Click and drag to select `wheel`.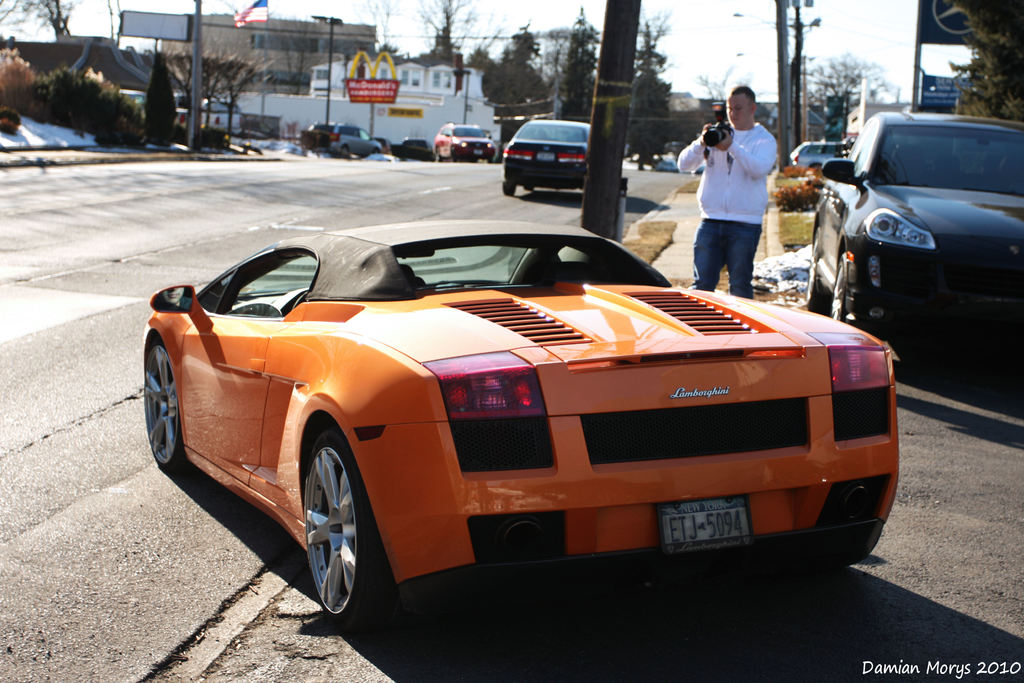
Selection: BBox(829, 265, 846, 335).
